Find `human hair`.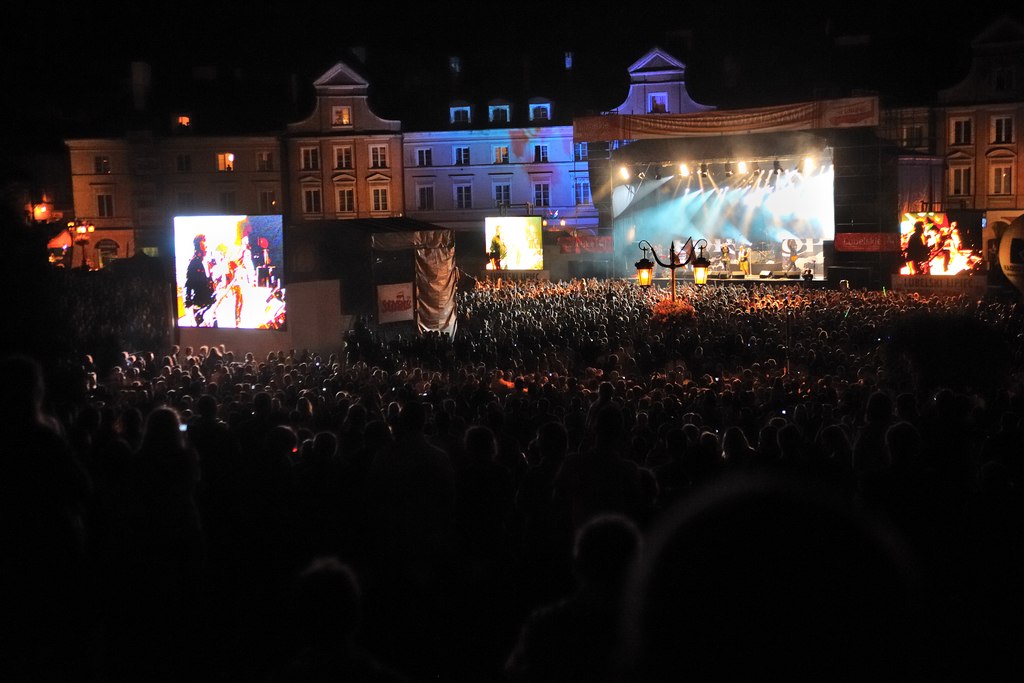
bbox=[153, 404, 186, 449].
